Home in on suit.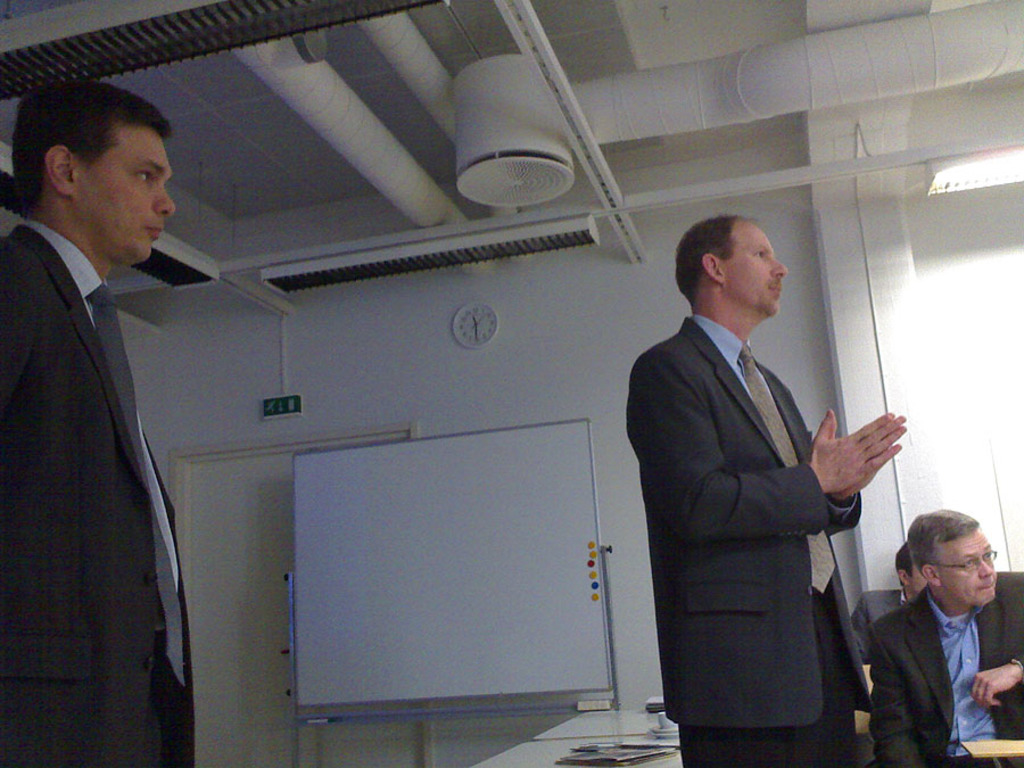
Homed in at [left=847, top=585, right=909, bottom=652].
